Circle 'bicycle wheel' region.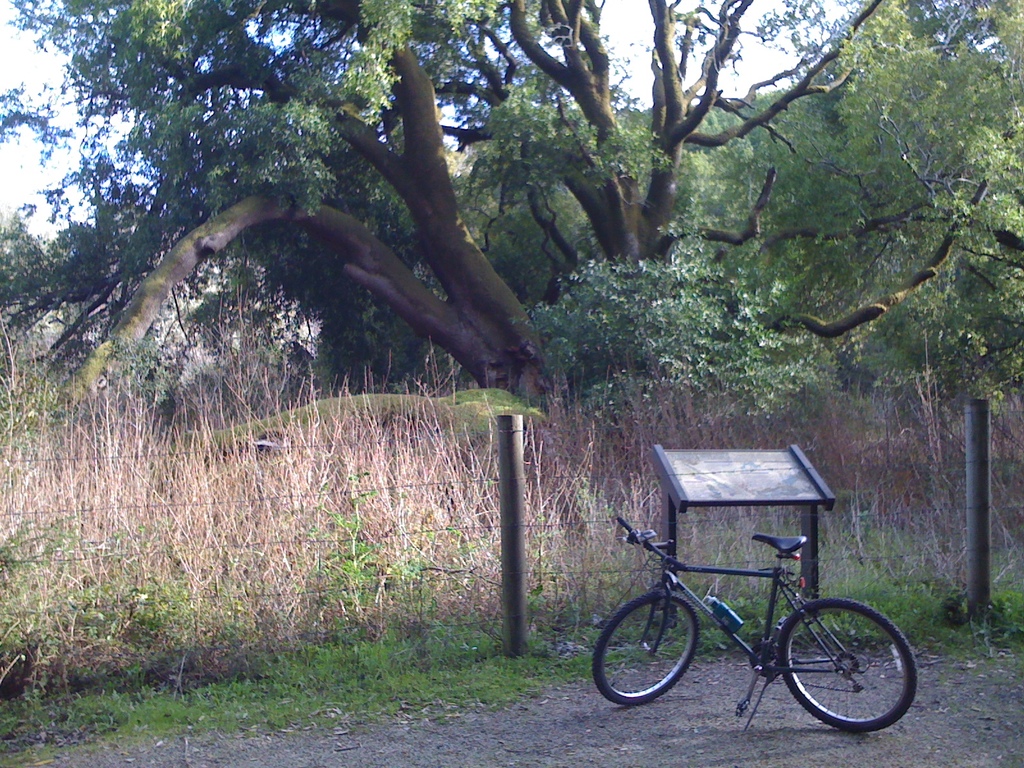
Region: <region>609, 582, 717, 718</region>.
